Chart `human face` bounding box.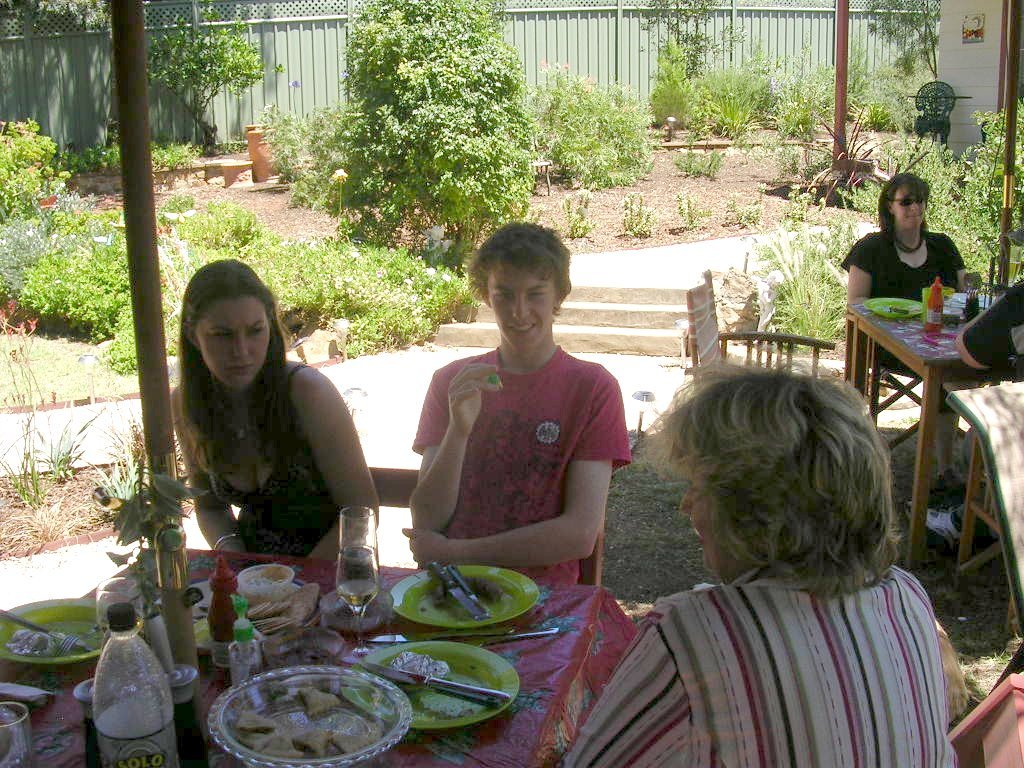
Charted: 894, 188, 929, 229.
